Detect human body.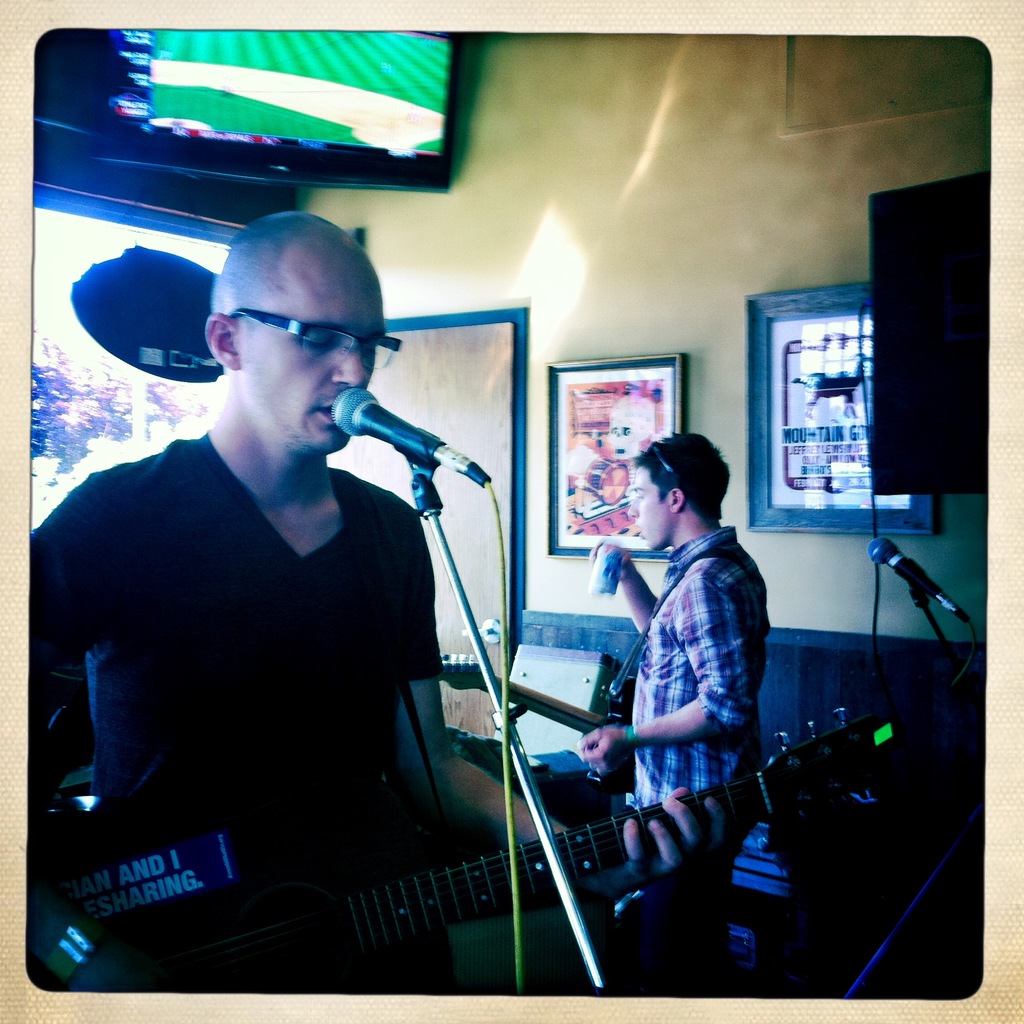
Detected at [18, 419, 746, 987].
